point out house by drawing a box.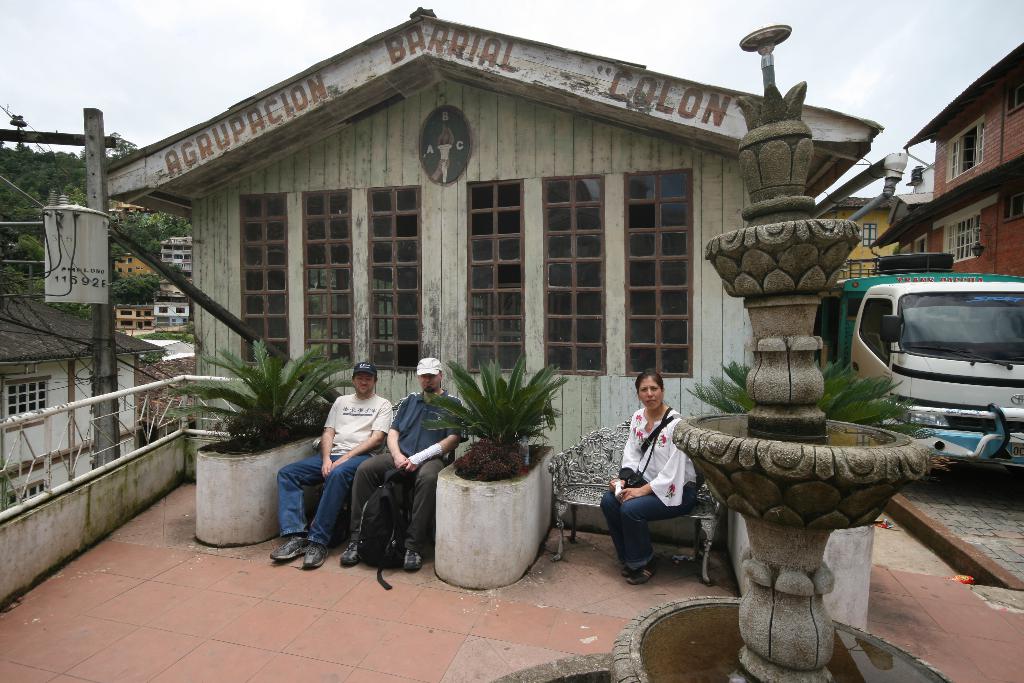
locate(102, 0, 879, 468).
